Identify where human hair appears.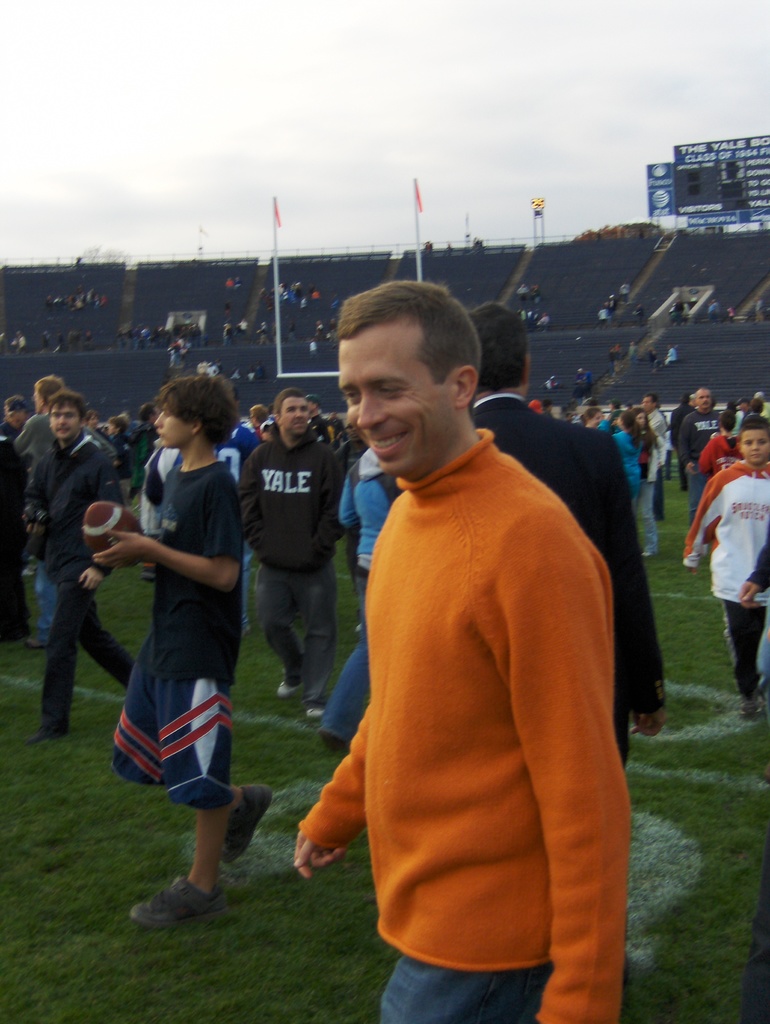
Appears at 734:419:769:442.
